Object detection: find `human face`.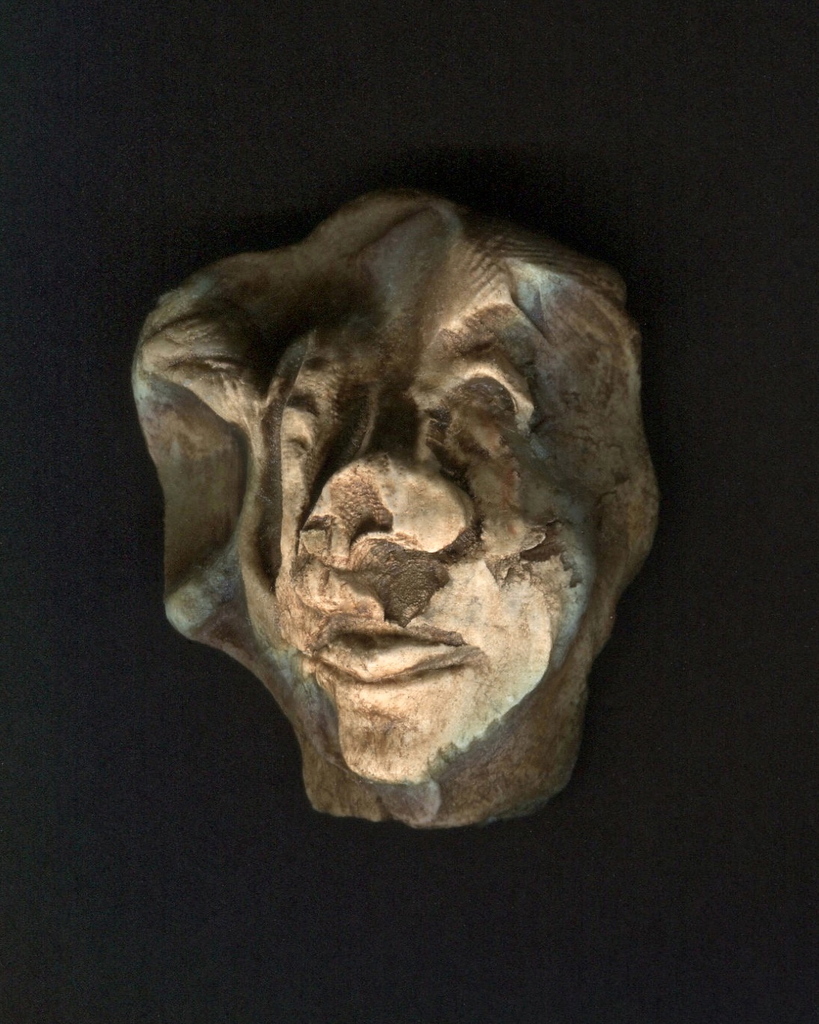
detection(249, 198, 589, 796).
